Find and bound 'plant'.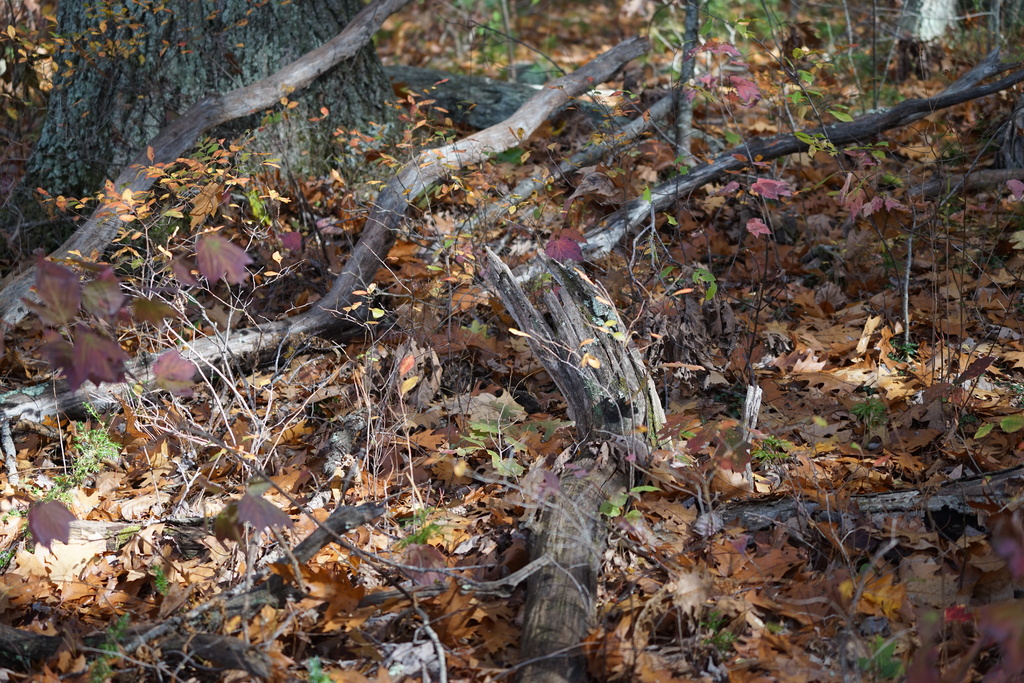
Bound: {"left": 462, "top": 394, "right": 605, "bottom": 504}.
